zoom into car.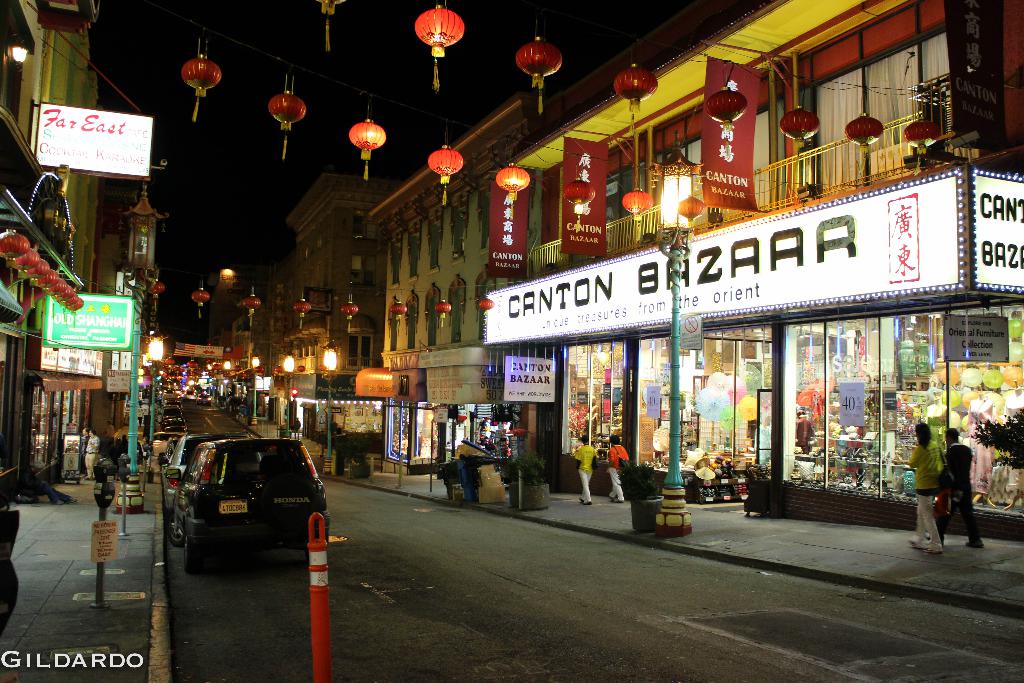
Zoom target: 152 432 252 519.
